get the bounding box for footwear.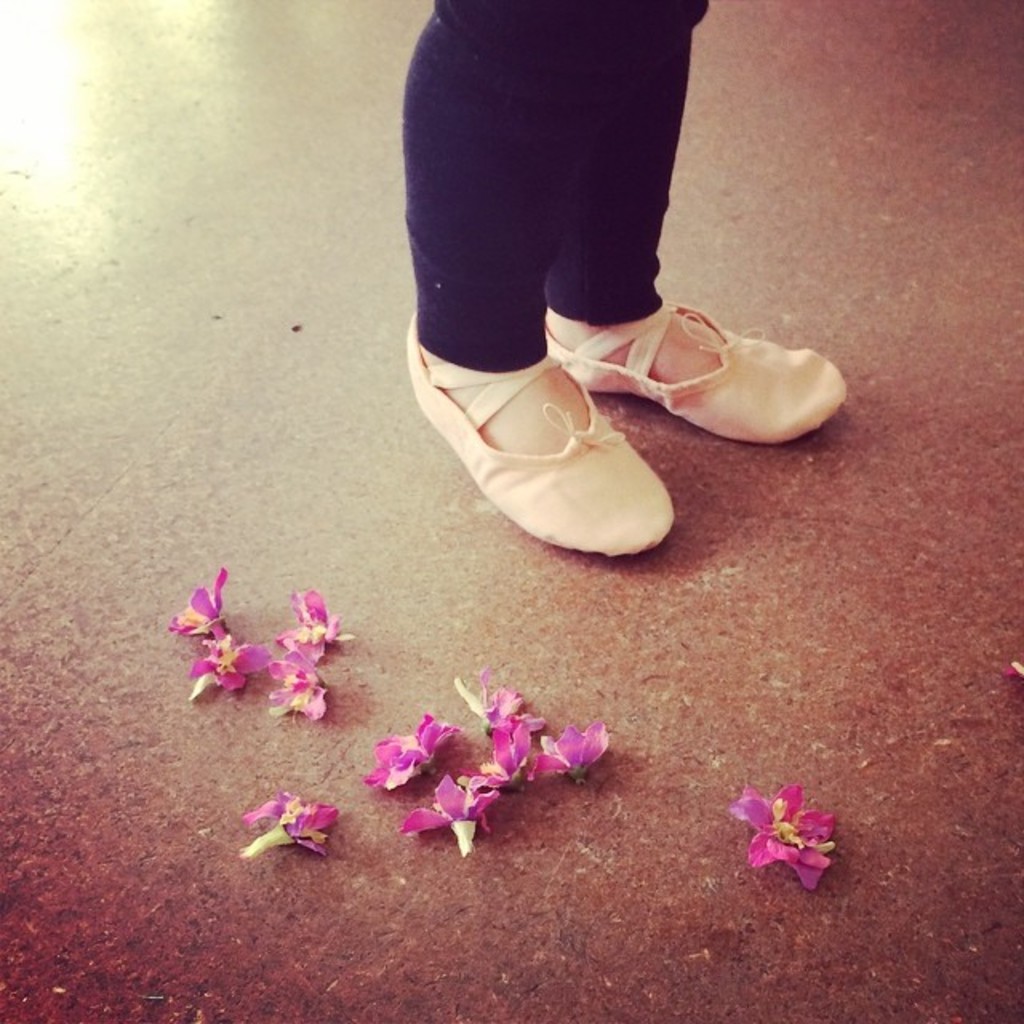
Rect(443, 352, 688, 571).
